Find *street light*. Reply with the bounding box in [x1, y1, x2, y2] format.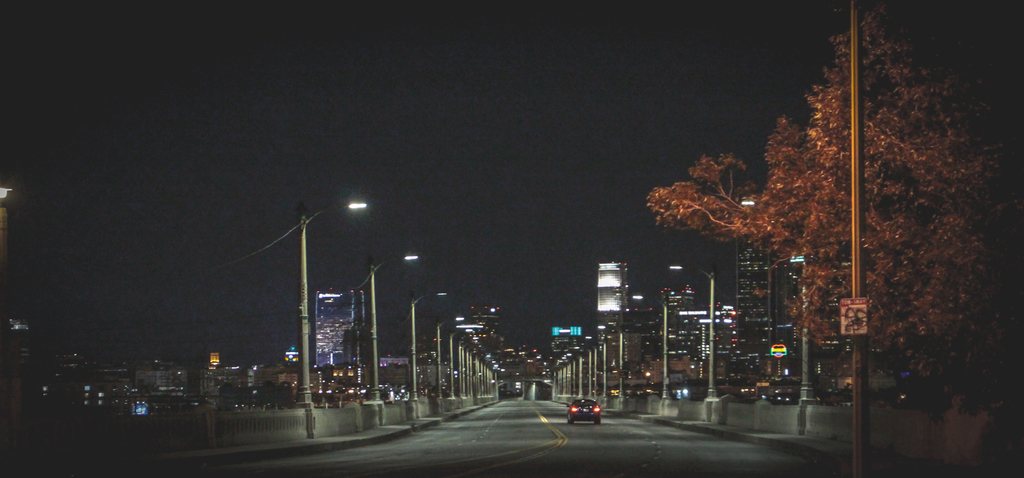
[585, 331, 610, 392].
